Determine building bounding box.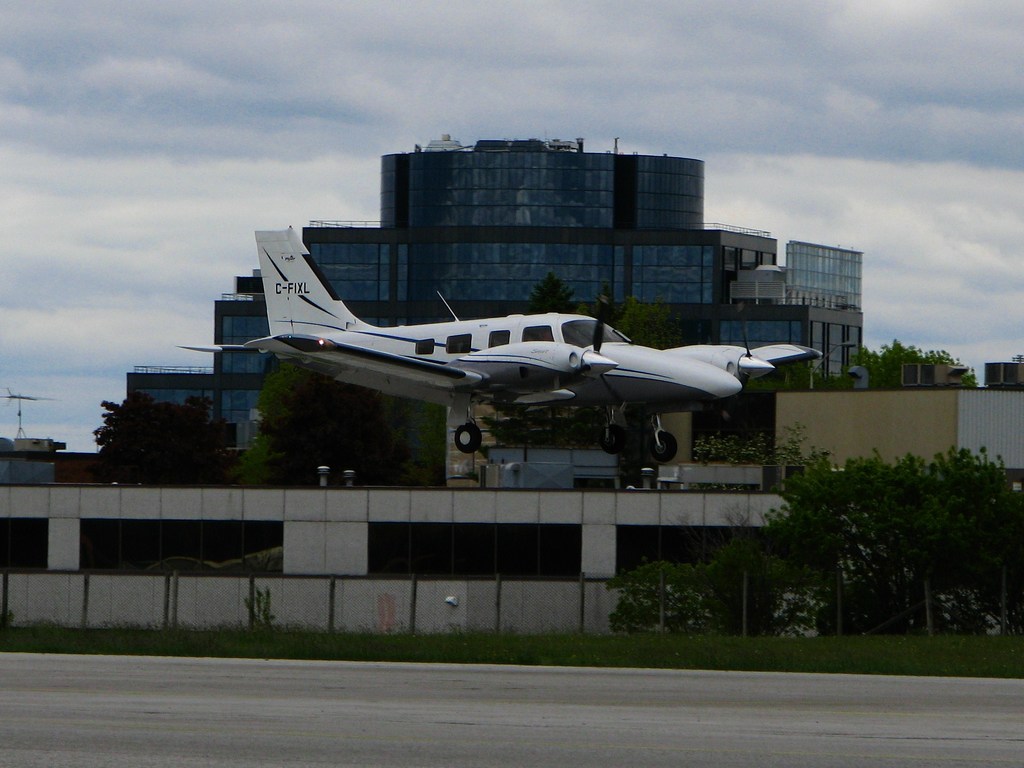
Determined: [123, 138, 864, 498].
